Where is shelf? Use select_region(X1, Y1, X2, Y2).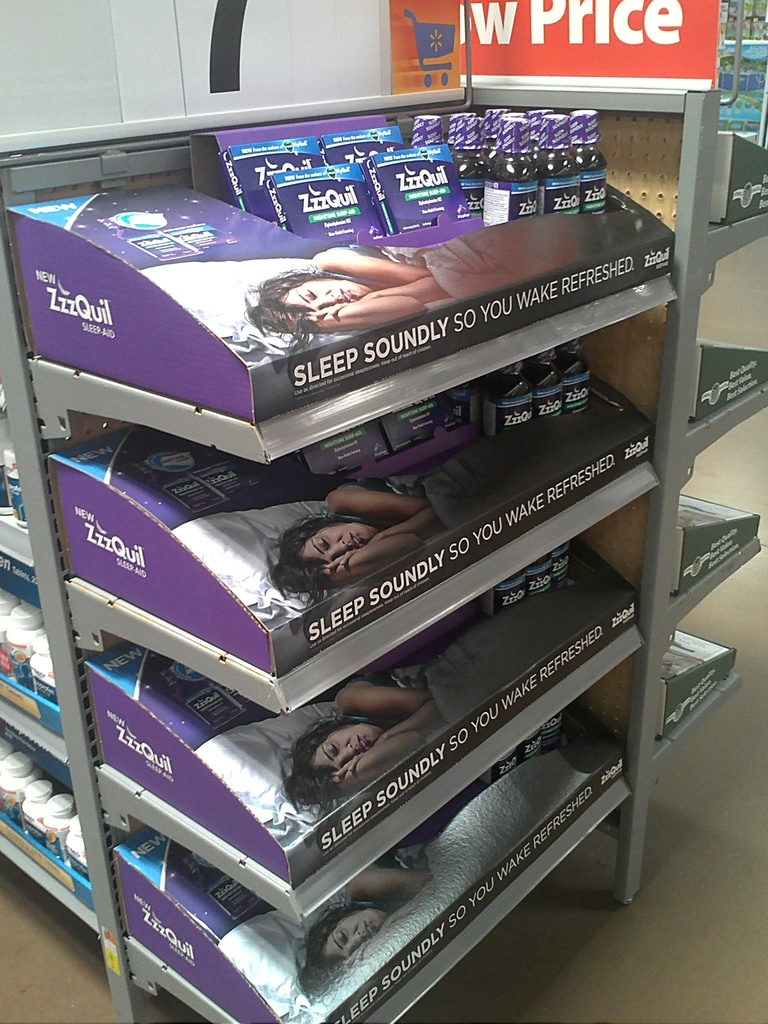
select_region(672, 405, 767, 622).
